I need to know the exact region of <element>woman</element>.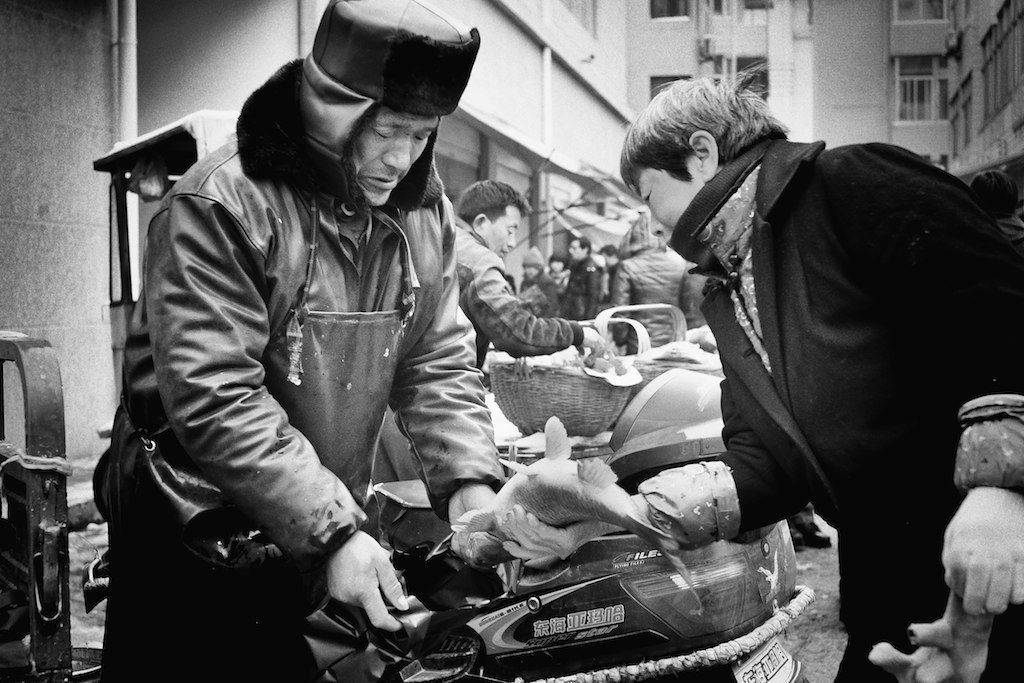
Region: [x1=520, y1=243, x2=556, y2=321].
